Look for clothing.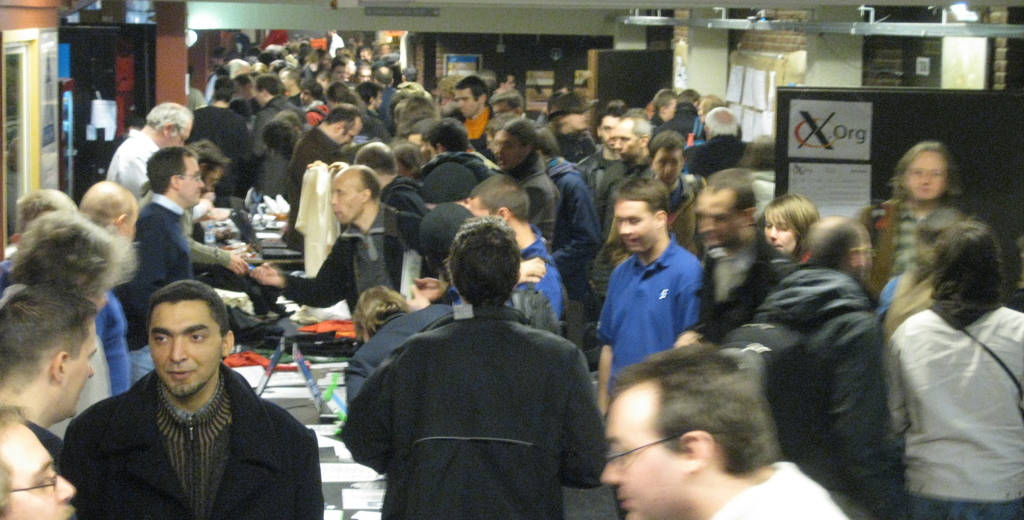
Found: pyautogui.locateOnScreen(466, 107, 500, 154).
